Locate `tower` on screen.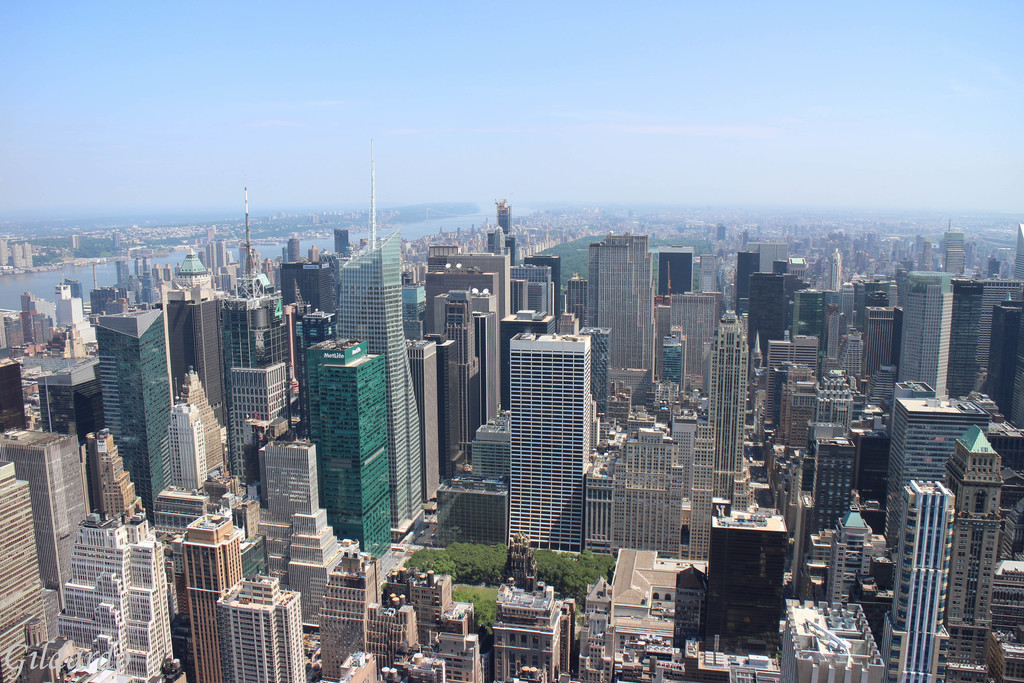
On screen at [479, 320, 598, 570].
